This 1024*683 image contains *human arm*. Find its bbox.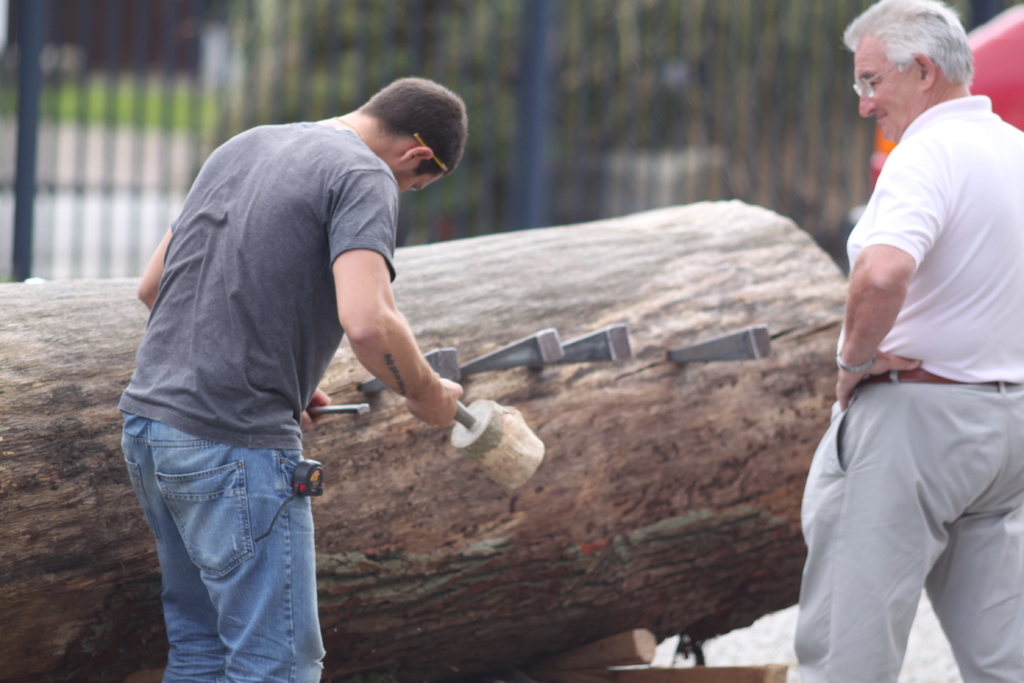
(x1=346, y1=267, x2=470, y2=454).
